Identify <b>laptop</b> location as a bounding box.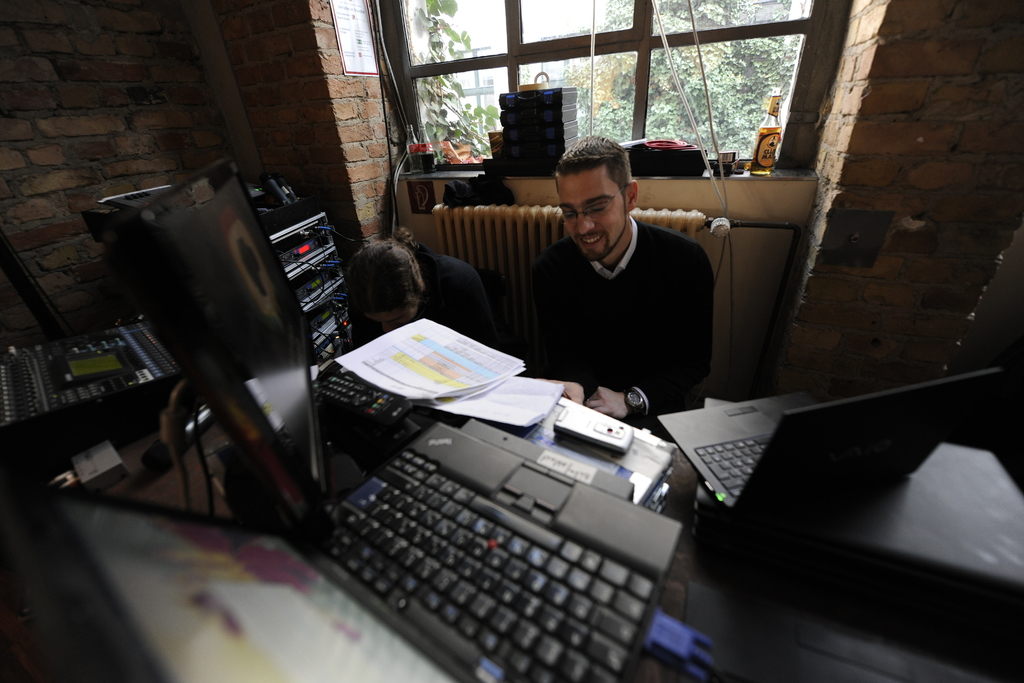
left=659, top=370, right=998, bottom=521.
